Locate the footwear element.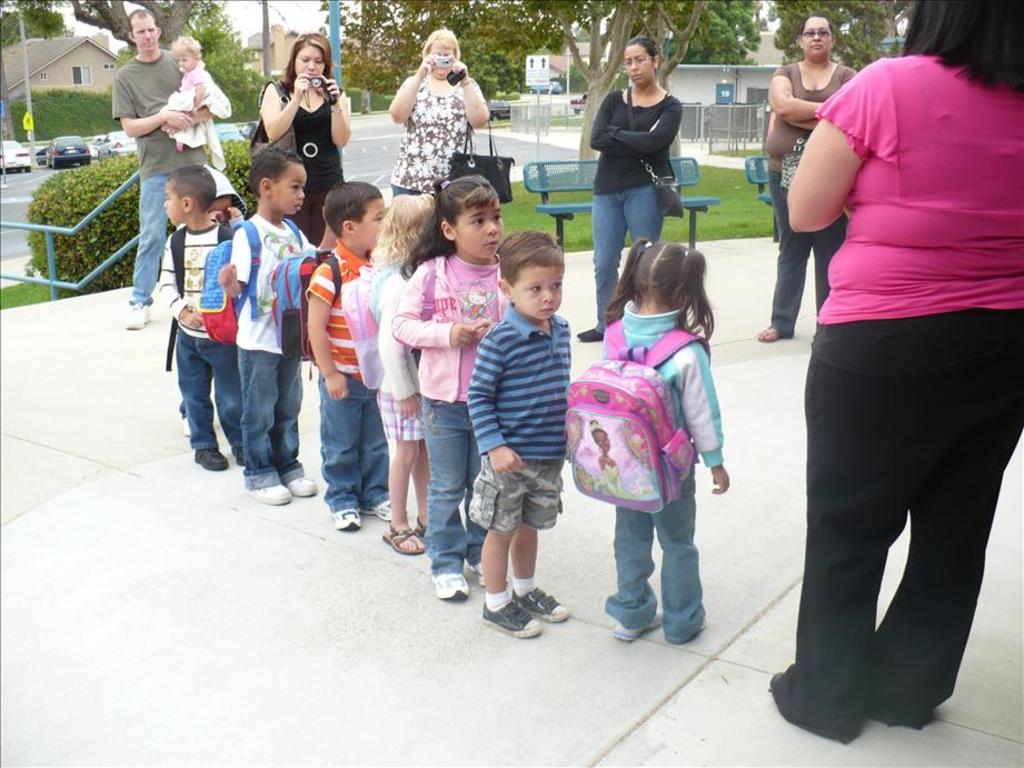
Element bbox: x1=433 y1=560 x2=511 y2=600.
